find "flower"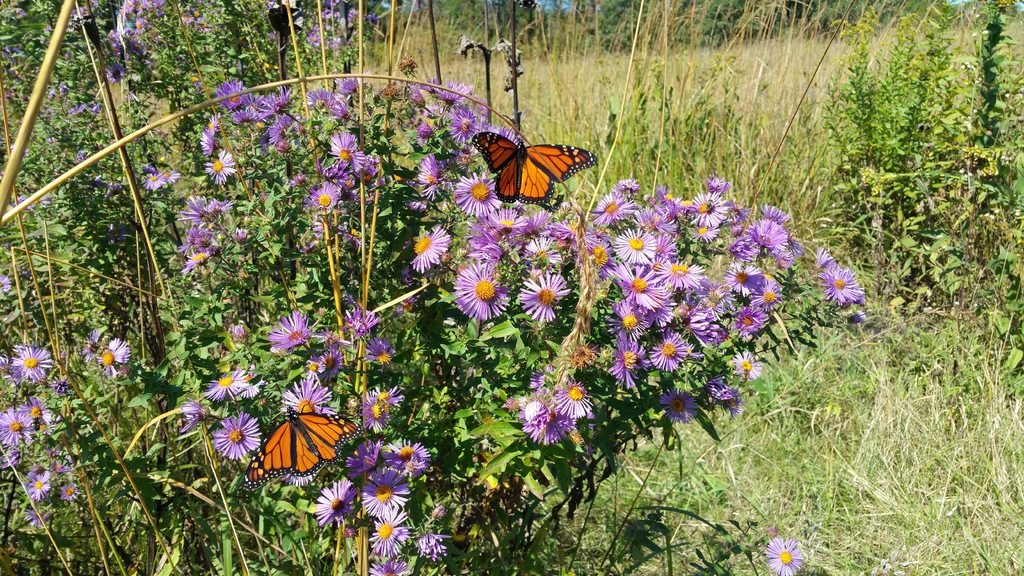
pyautogui.locateOnScreen(20, 465, 54, 501)
